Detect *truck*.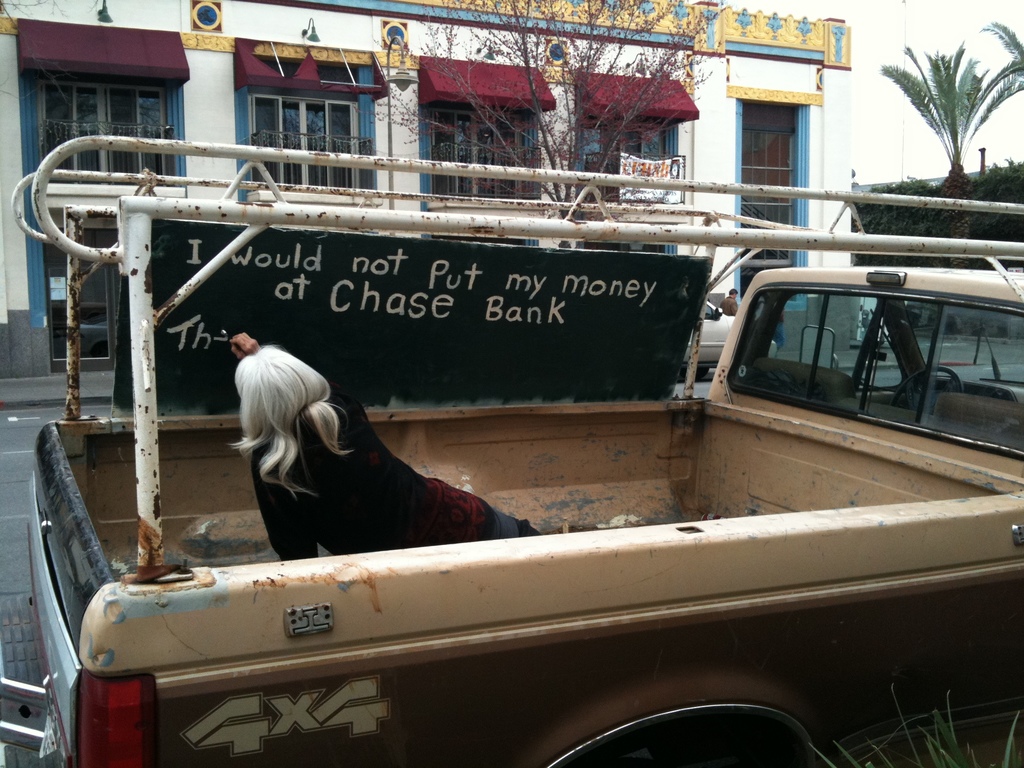
Detected at detection(0, 129, 1023, 767).
